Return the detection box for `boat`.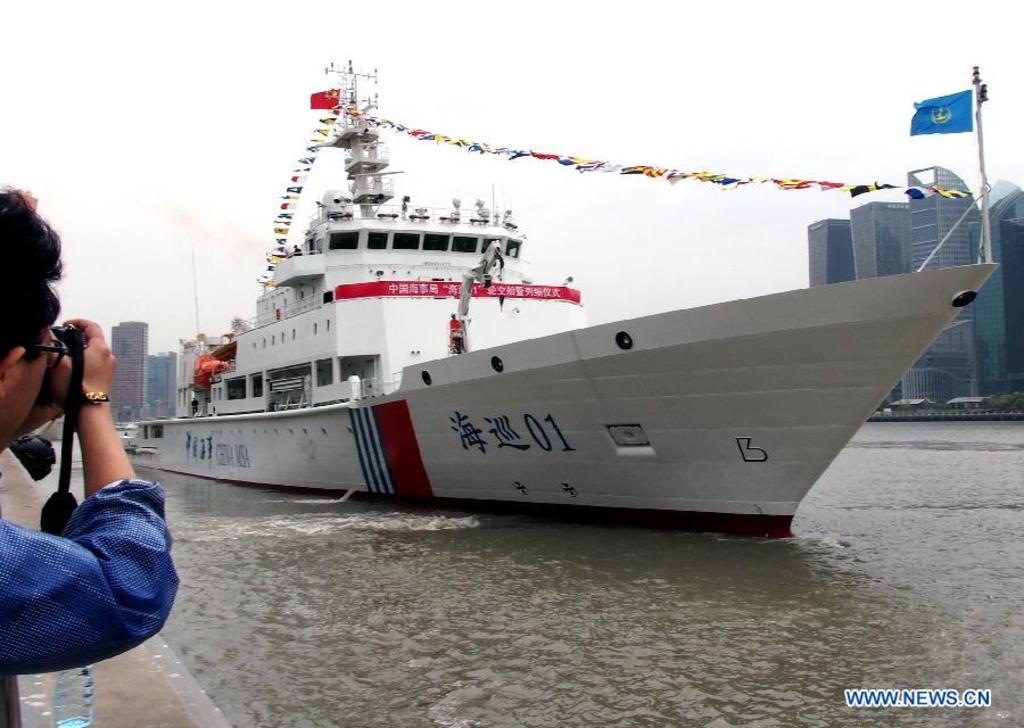
rect(123, 63, 1001, 538).
